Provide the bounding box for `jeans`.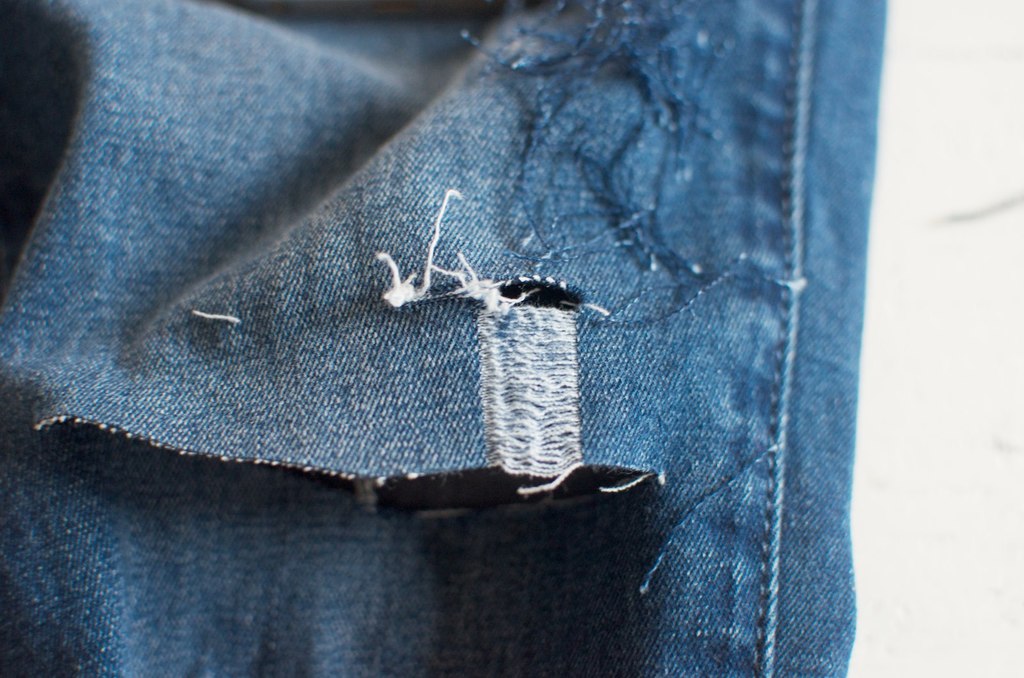
(147, 0, 867, 658).
